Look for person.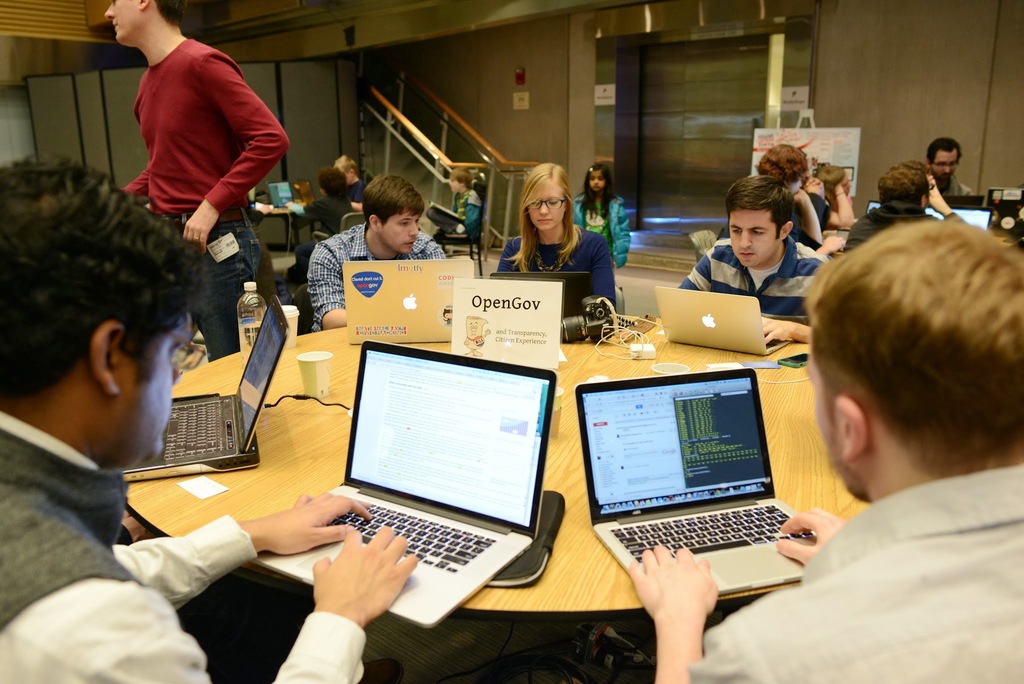
Found: rect(102, 0, 291, 355).
